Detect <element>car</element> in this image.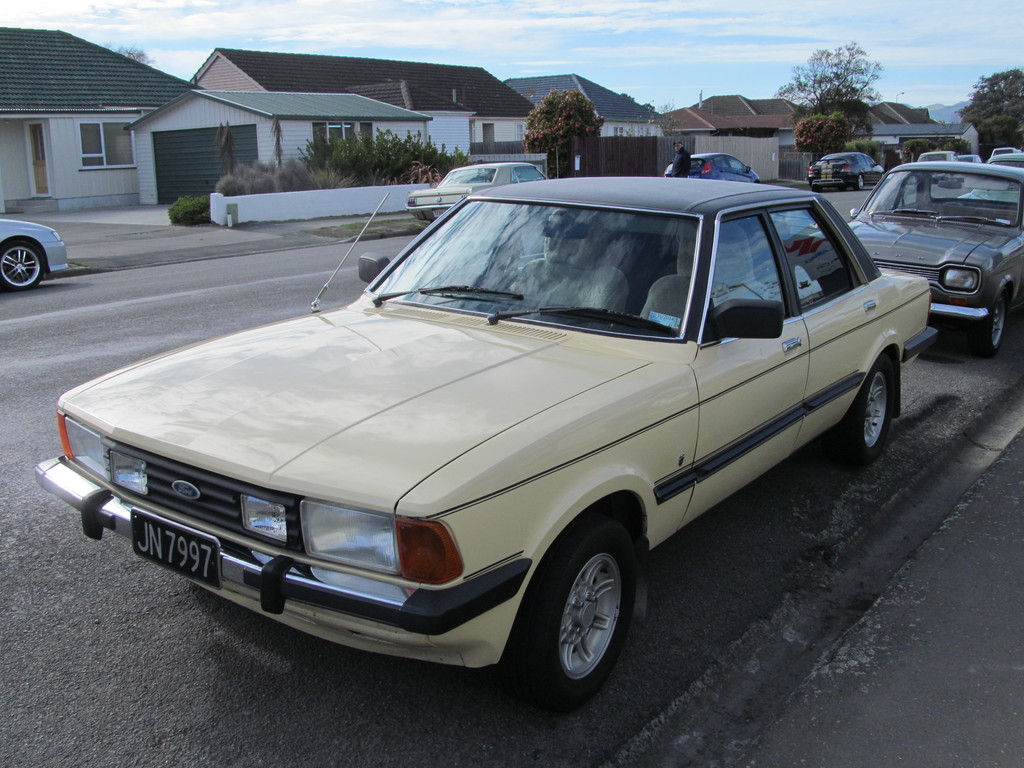
Detection: bbox=(666, 154, 760, 183).
